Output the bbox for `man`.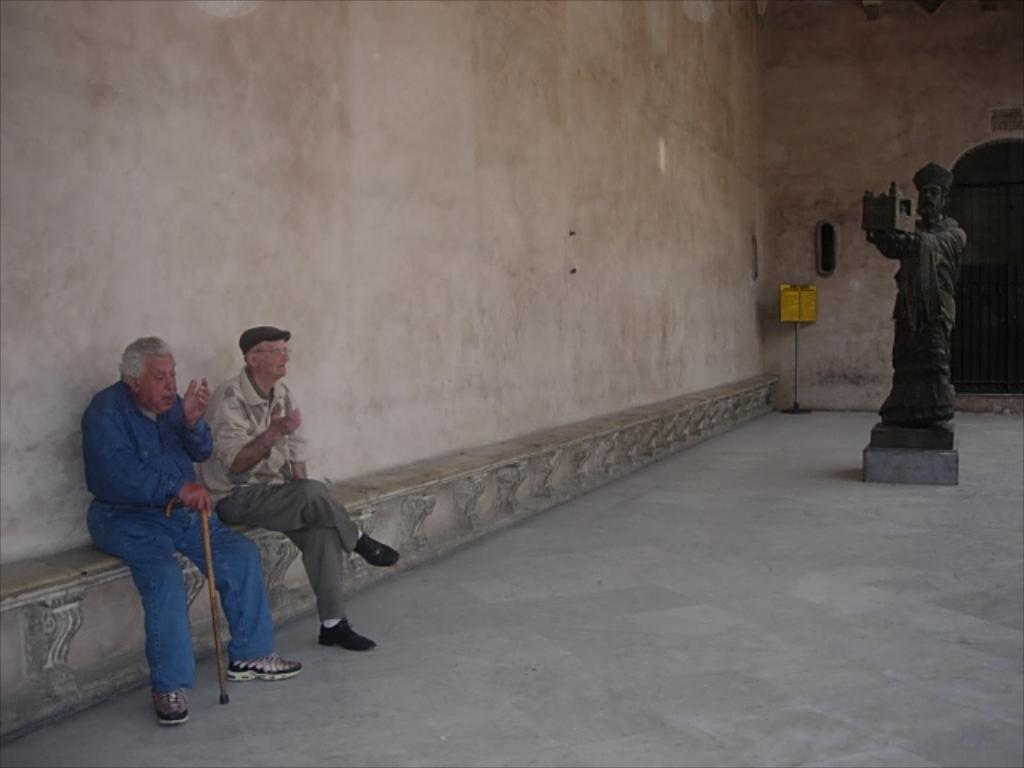
(left=83, top=331, right=304, bottom=730).
